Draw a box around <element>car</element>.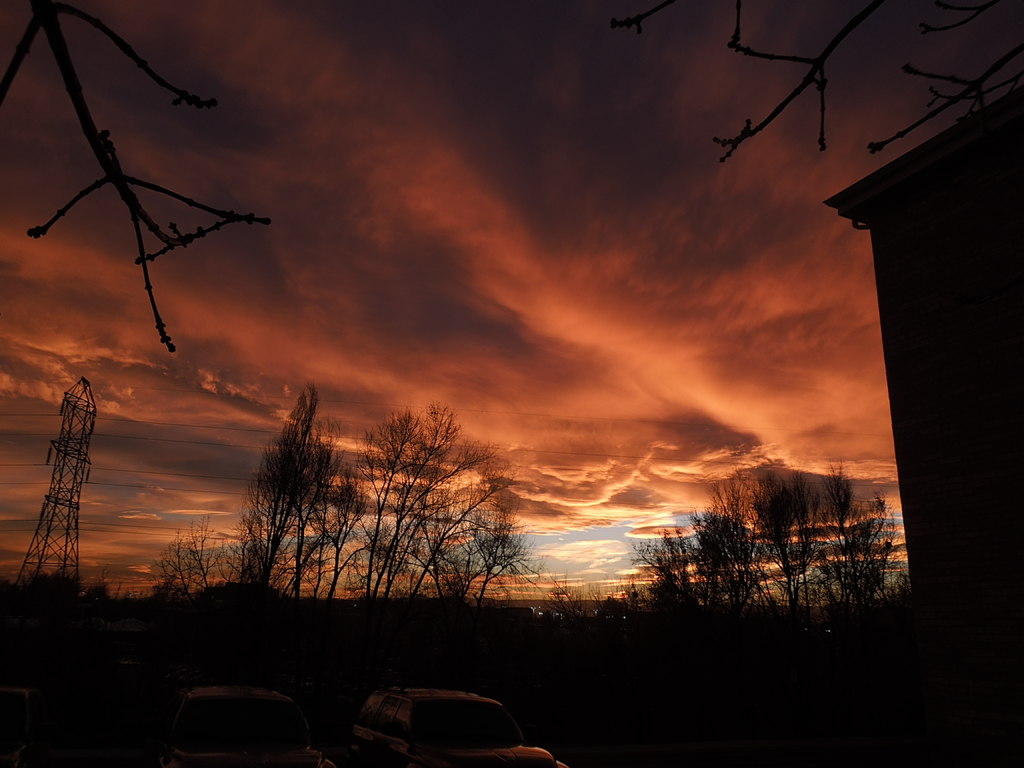
select_region(140, 678, 342, 767).
